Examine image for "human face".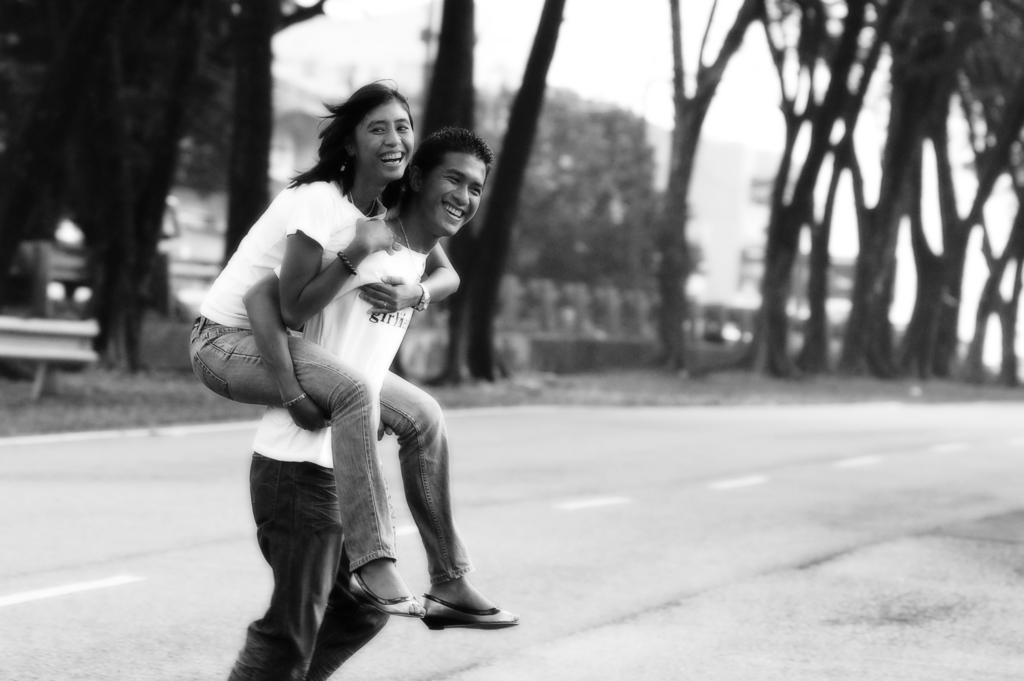
Examination result: bbox=(355, 102, 414, 178).
